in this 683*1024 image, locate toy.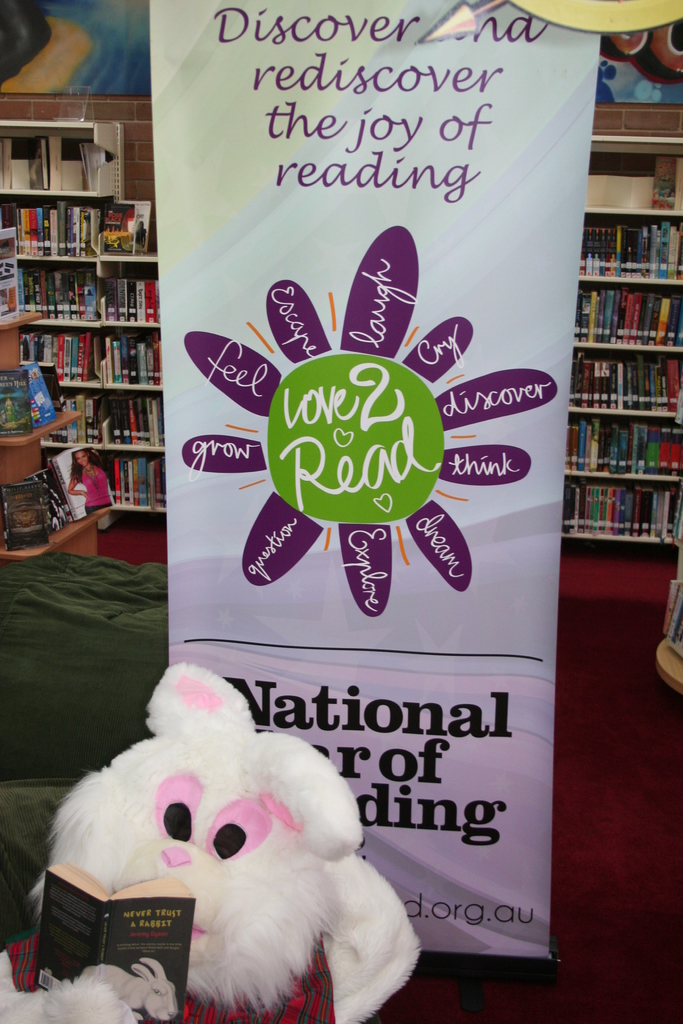
Bounding box: 0/657/422/1023.
